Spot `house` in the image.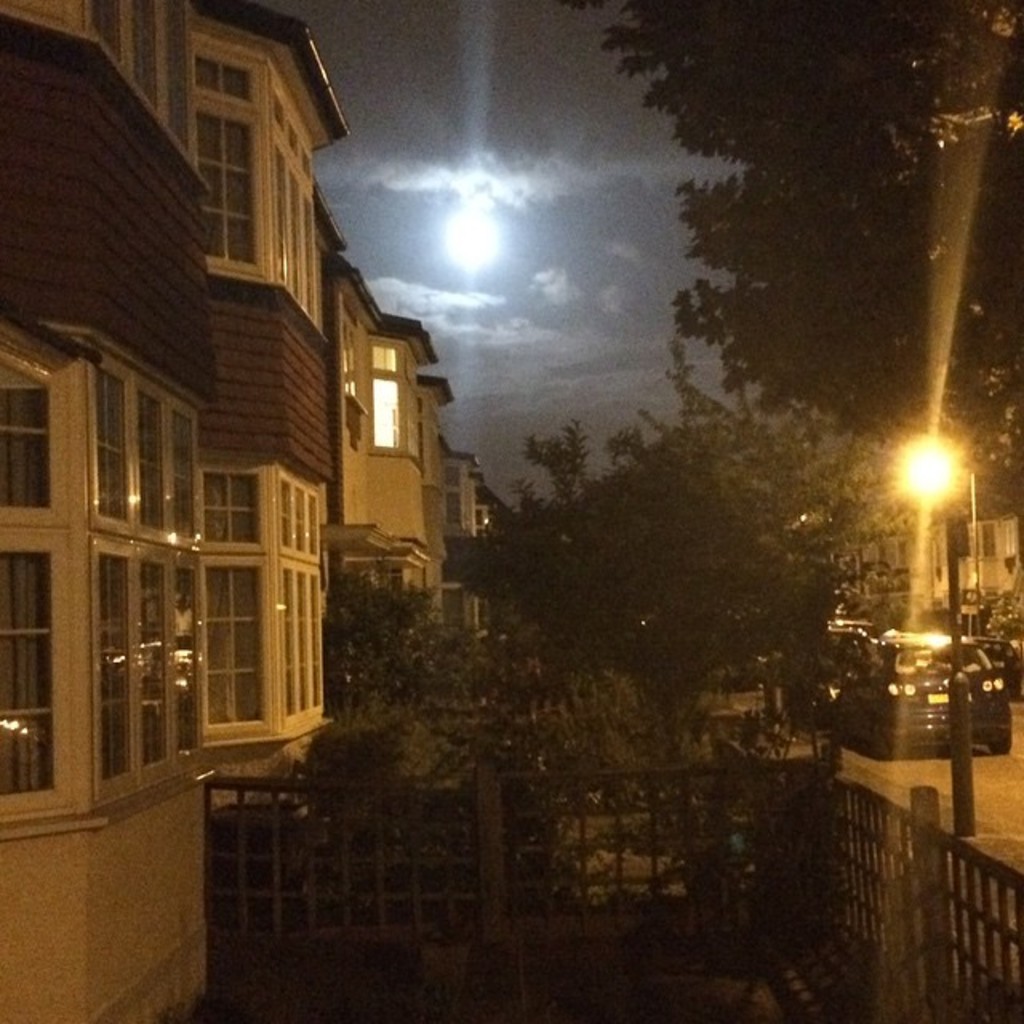
`house` found at [left=848, top=438, right=1018, bottom=645].
